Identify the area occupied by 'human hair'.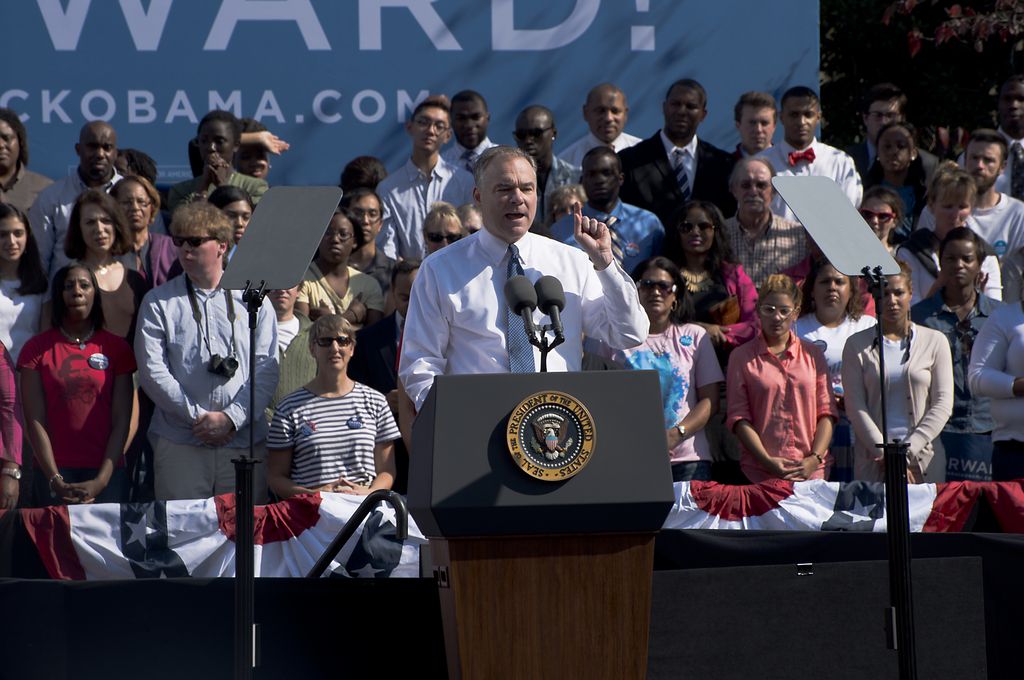
Area: left=208, top=182, right=253, bottom=214.
